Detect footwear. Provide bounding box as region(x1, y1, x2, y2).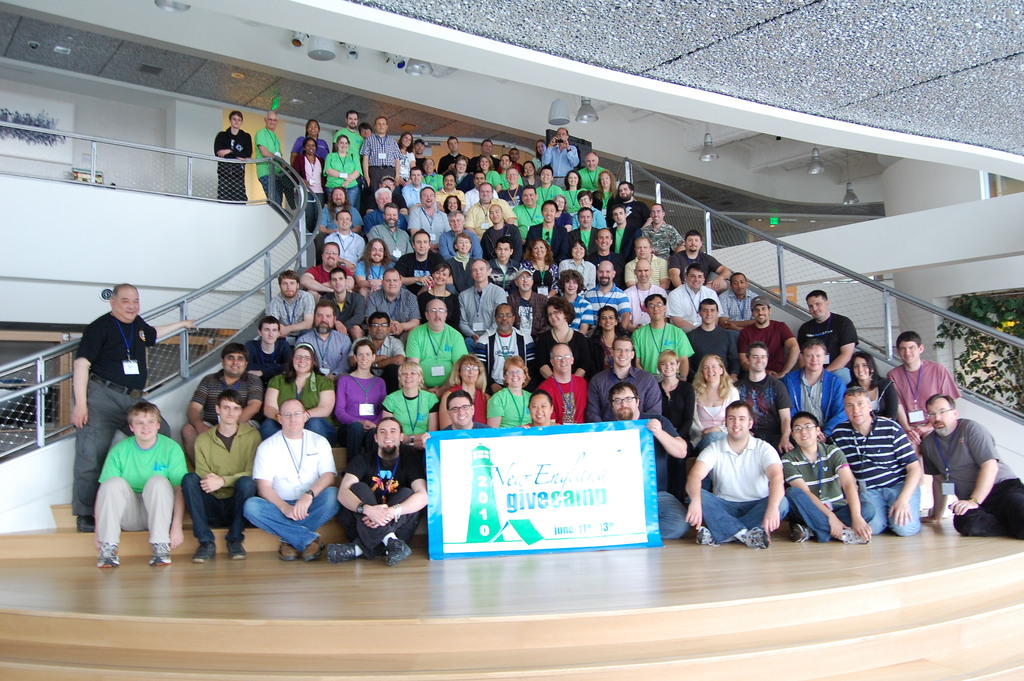
region(301, 540, 325, 560).
